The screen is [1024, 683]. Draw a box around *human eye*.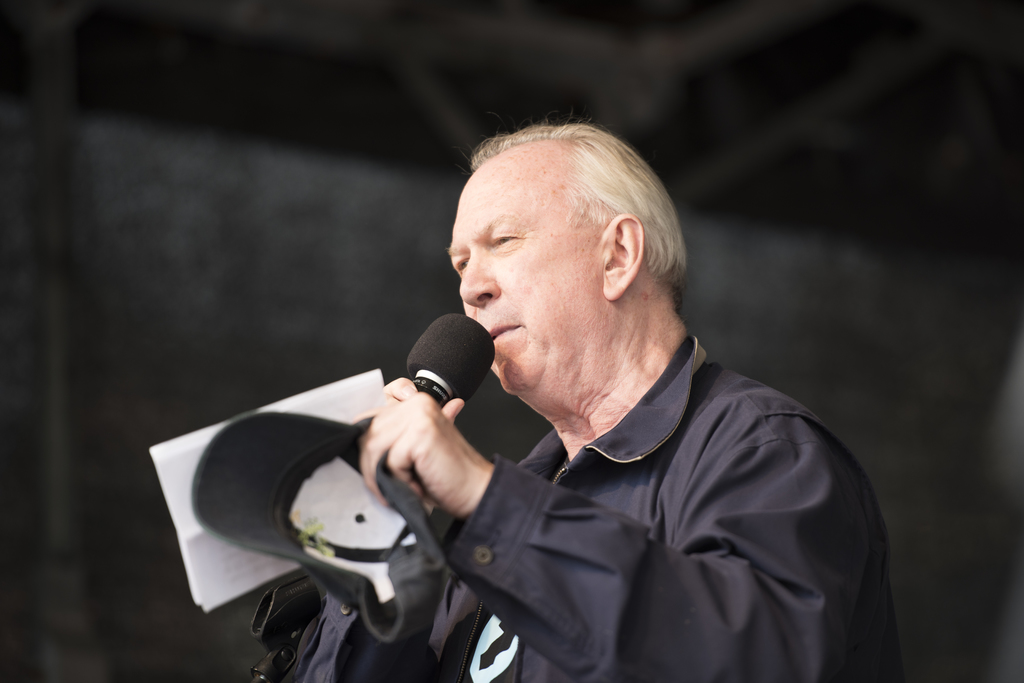
Rect(449, 254, 470, 273).
